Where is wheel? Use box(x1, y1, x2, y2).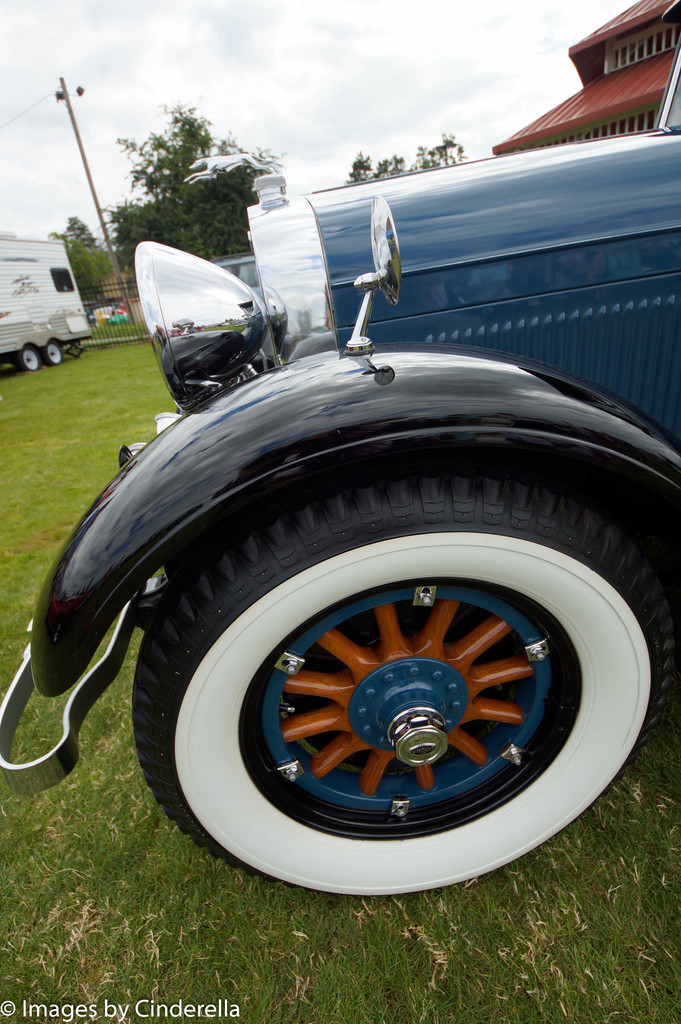
box(17, 348, 38, 371).
